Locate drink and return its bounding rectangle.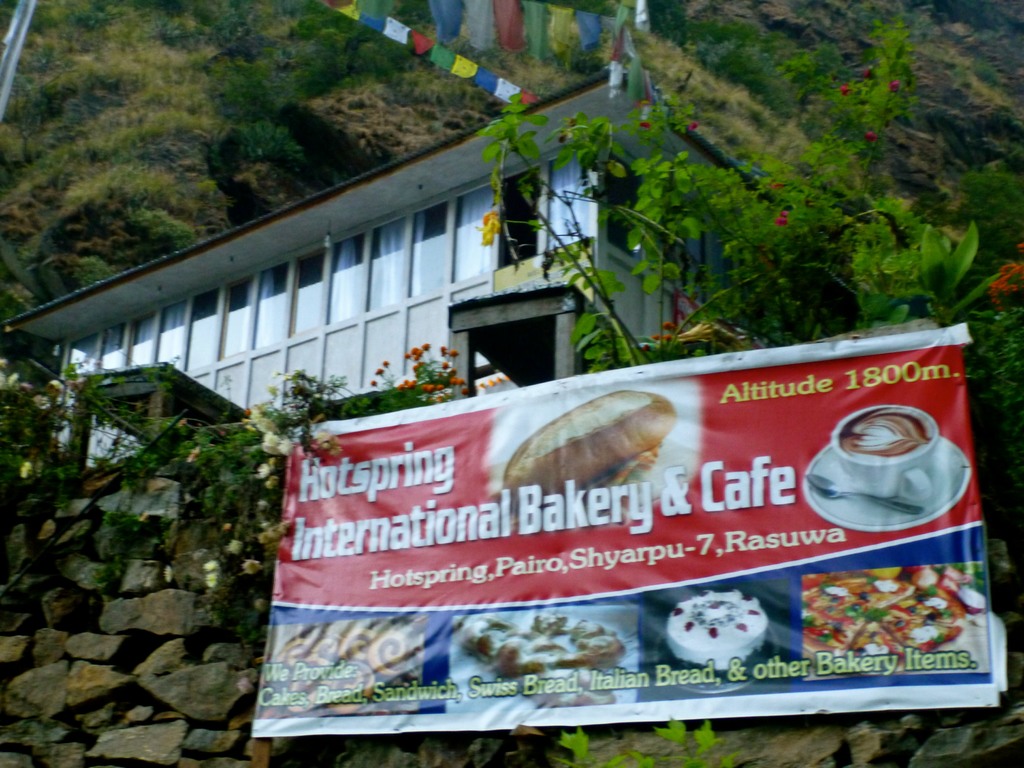
(835, 406, 938, 457).
